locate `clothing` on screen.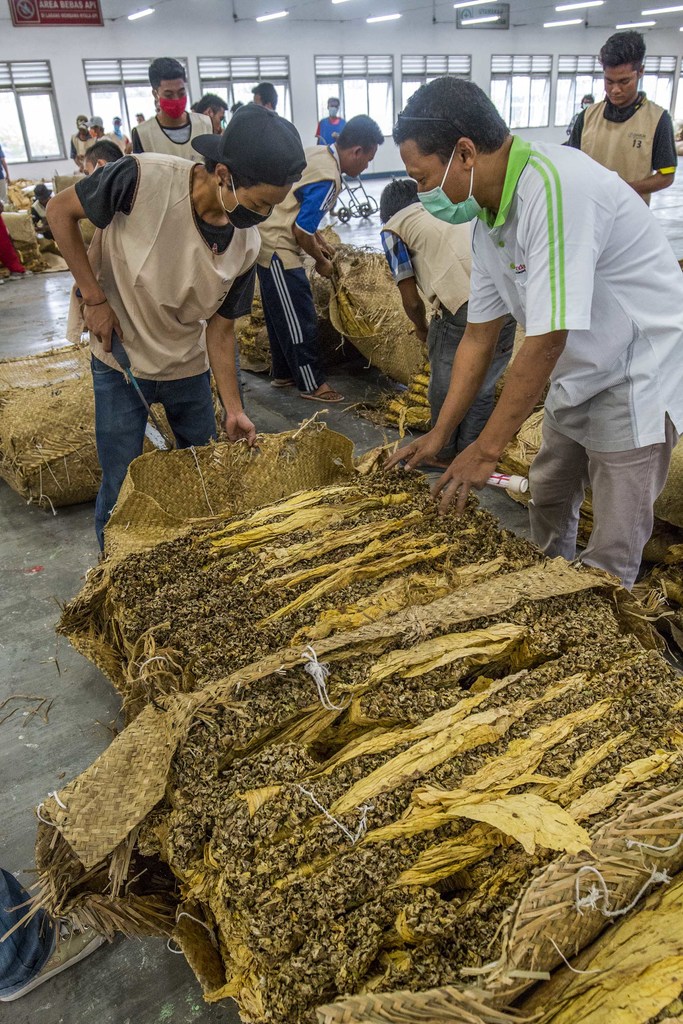
On screen at {"left": 254, "top": 145, "right": 345, "bottom": 396}.
